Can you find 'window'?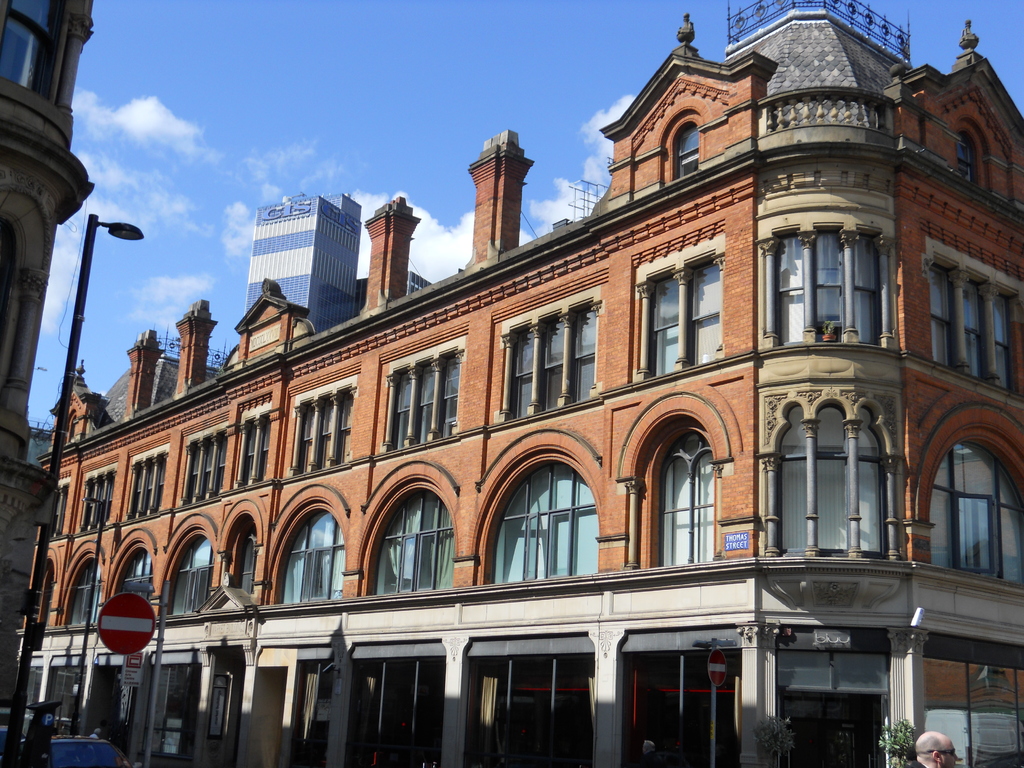
Yes, bounding box: (690,254,724,372).
